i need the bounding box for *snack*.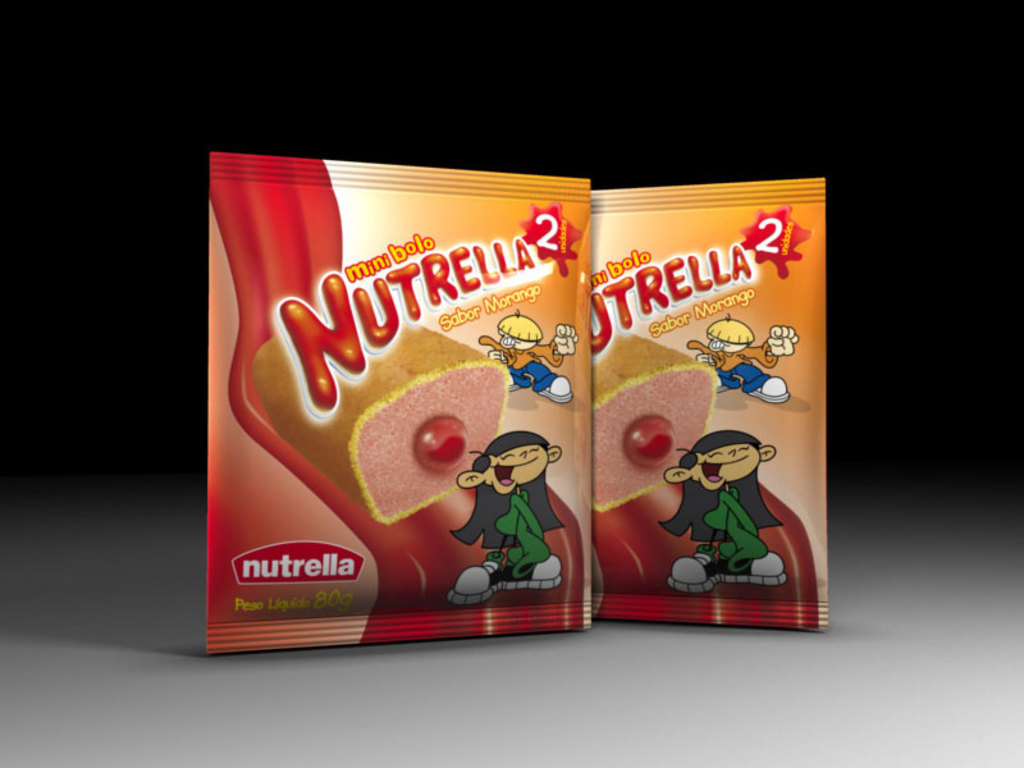
Here it is: x1=585, y1=324, x2=722, y2=513.
